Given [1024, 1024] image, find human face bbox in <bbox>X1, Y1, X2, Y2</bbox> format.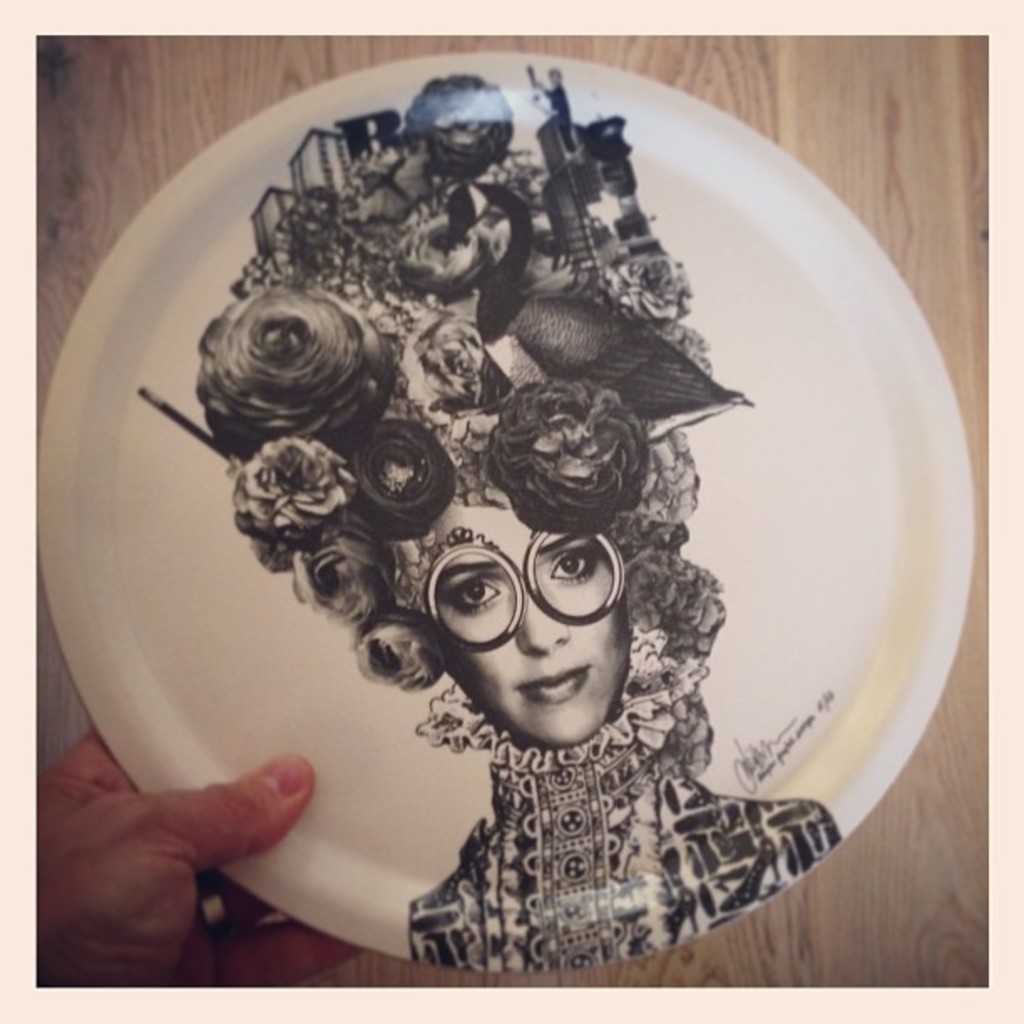
<bbox>425, 505, 619, 745</bbox>.
